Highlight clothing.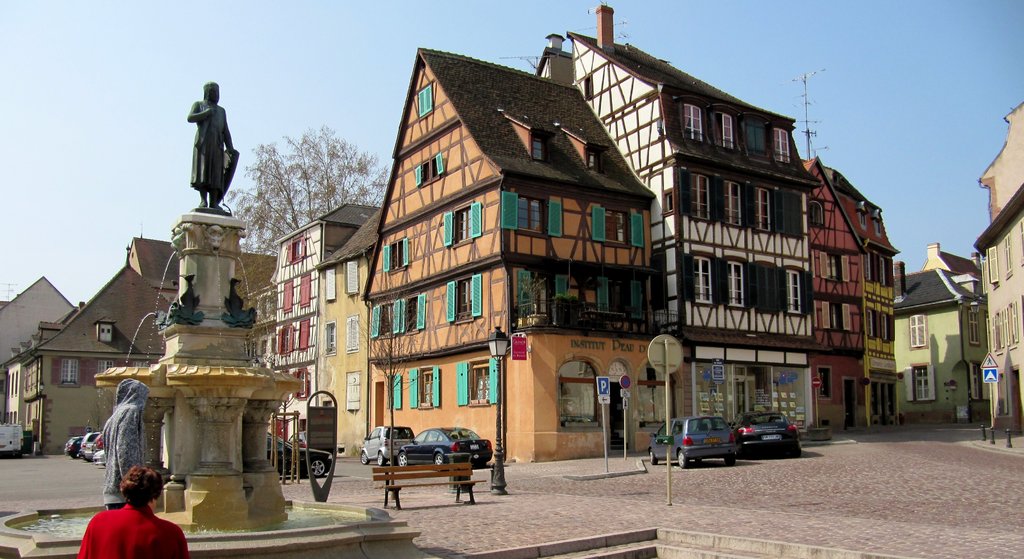
Highlighted region: [188,102,229,190].
